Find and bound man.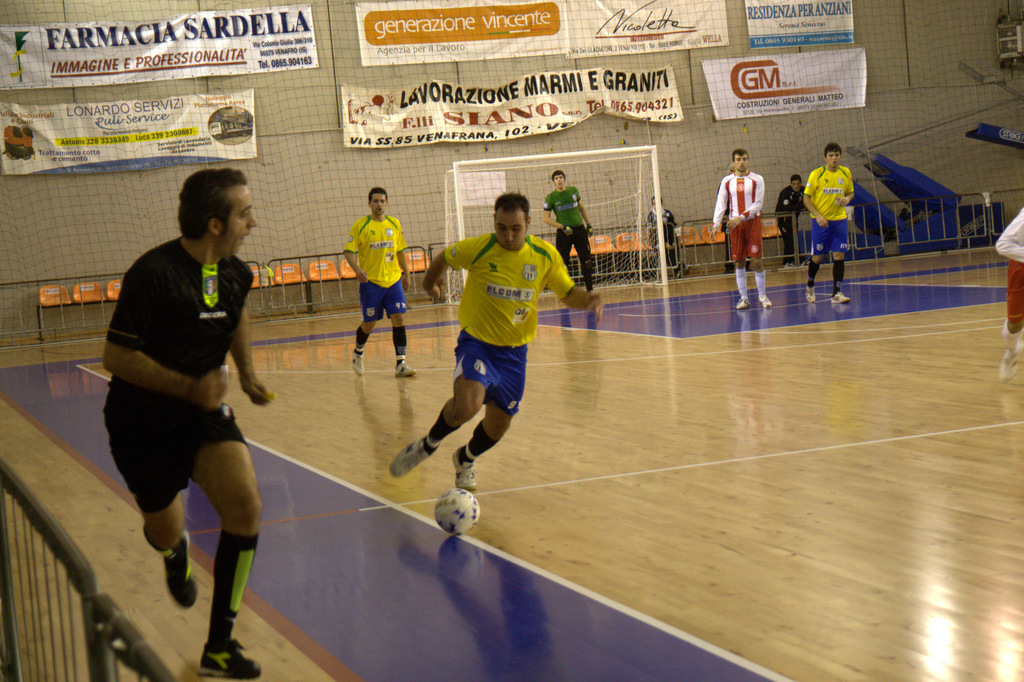
Bound: BBox(995, 207, 1023, 383).
